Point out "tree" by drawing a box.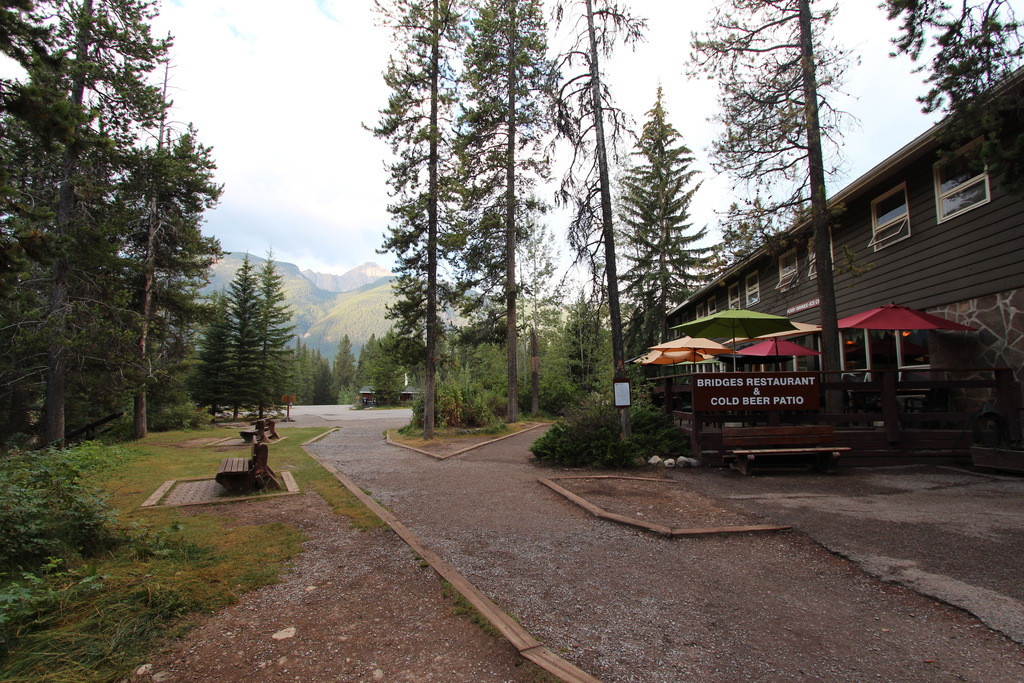
(104,122,232,325).
